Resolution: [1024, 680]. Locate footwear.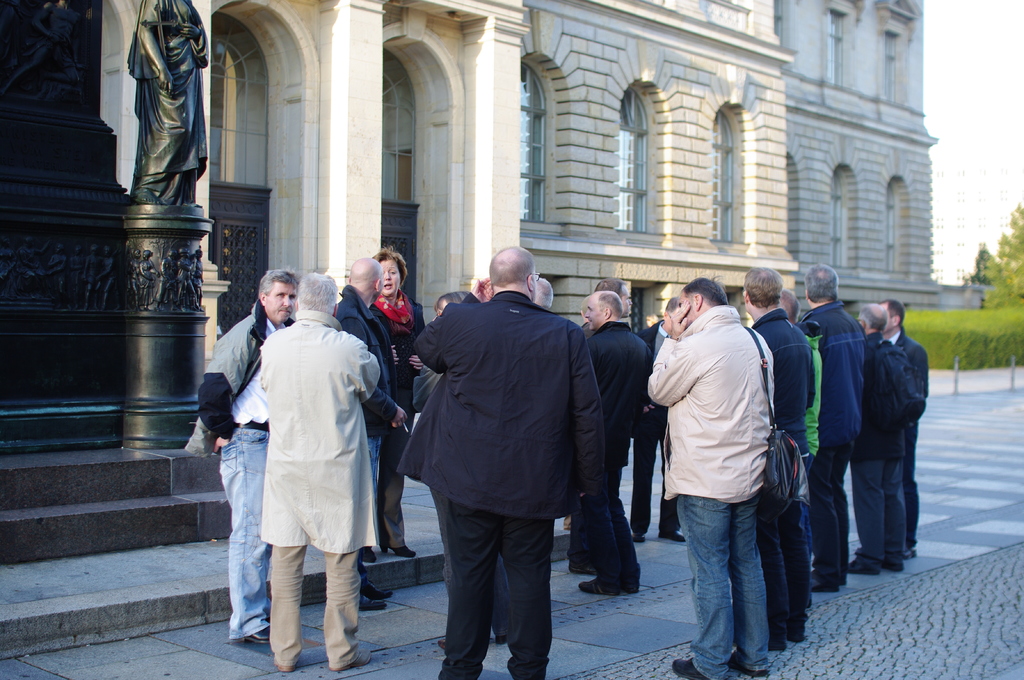
[880,563,904,574].
